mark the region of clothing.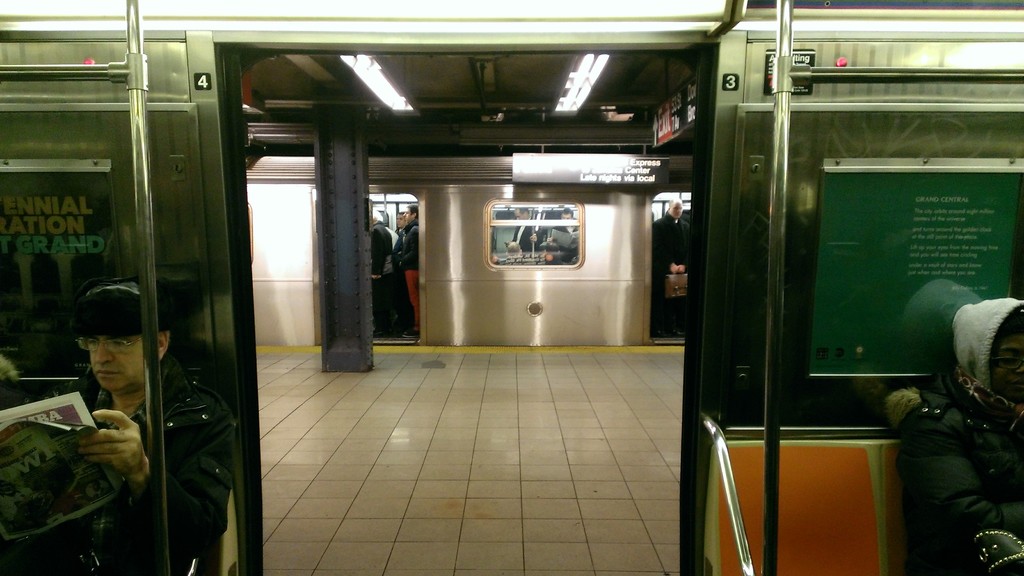
Region: l=31, t=370, r=246, b=575.
